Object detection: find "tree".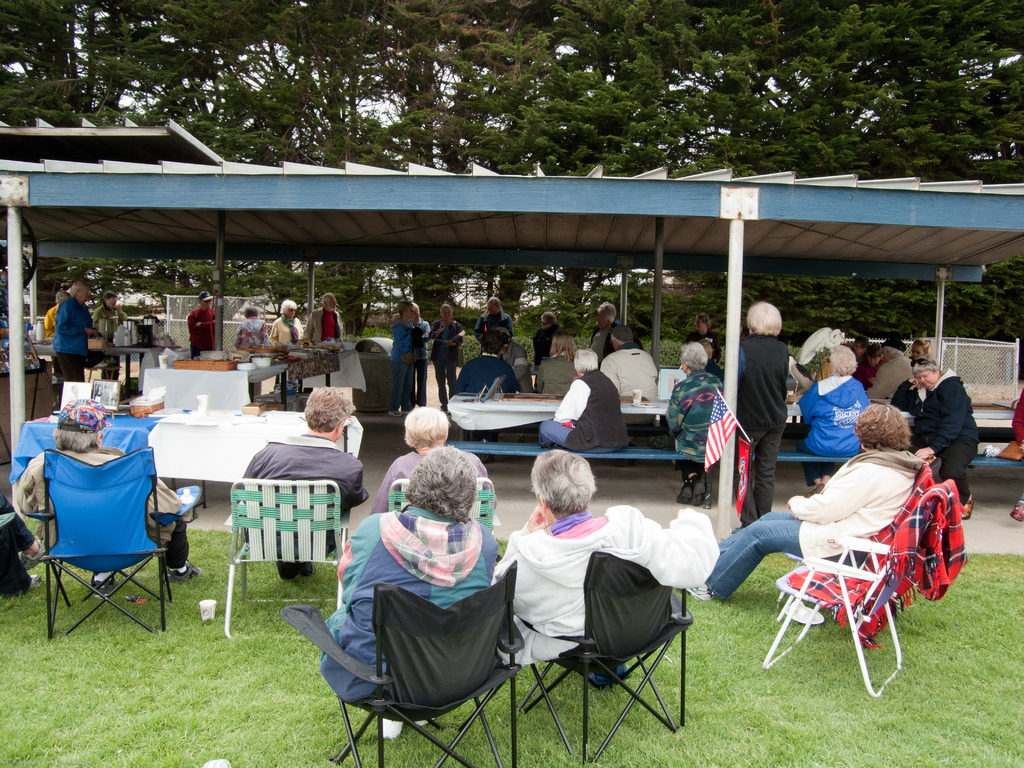
box=[0, 0, 1023, 352].
